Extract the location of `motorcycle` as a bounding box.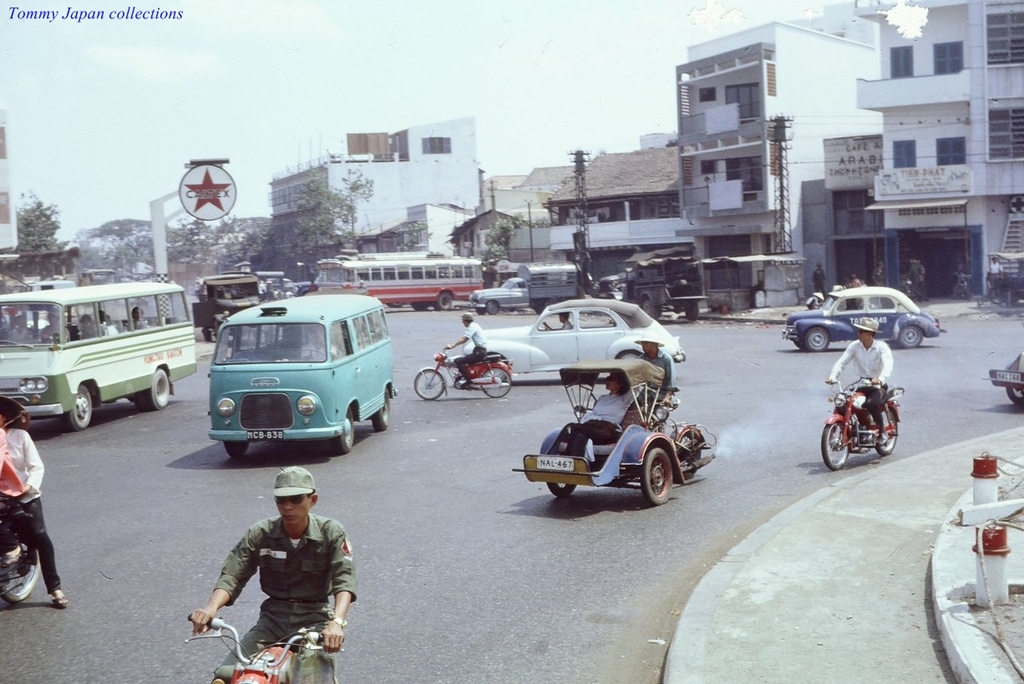
[x1=0, y1=499, x2=39, y2=604].
